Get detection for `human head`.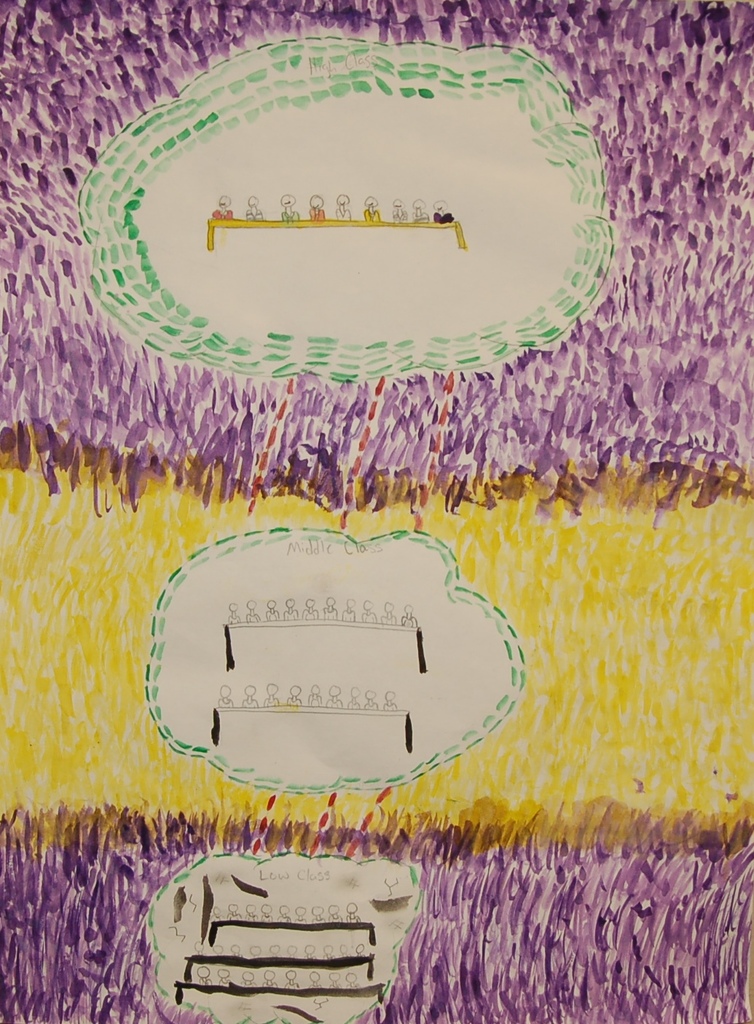
Detection: select_region(212, 904, 223, 921).
